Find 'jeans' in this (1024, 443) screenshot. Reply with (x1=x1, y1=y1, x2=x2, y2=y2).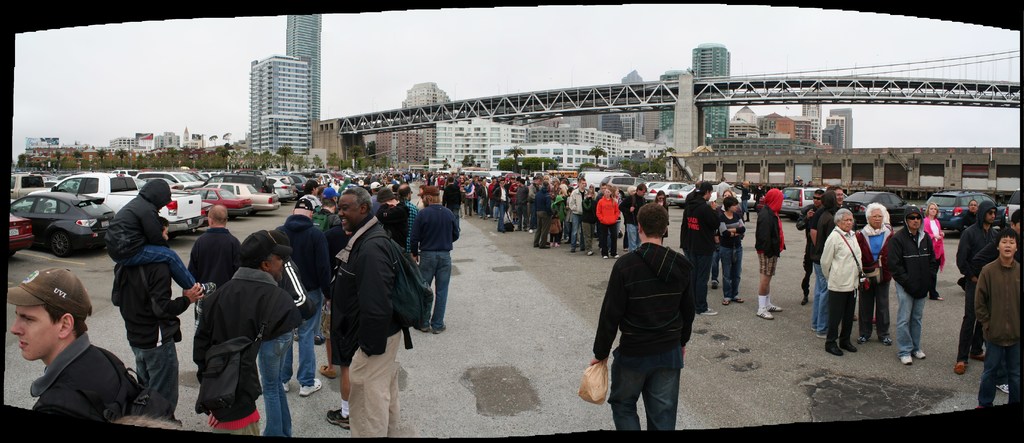
(x1=811, y1=262, x2=827, y2=333).
